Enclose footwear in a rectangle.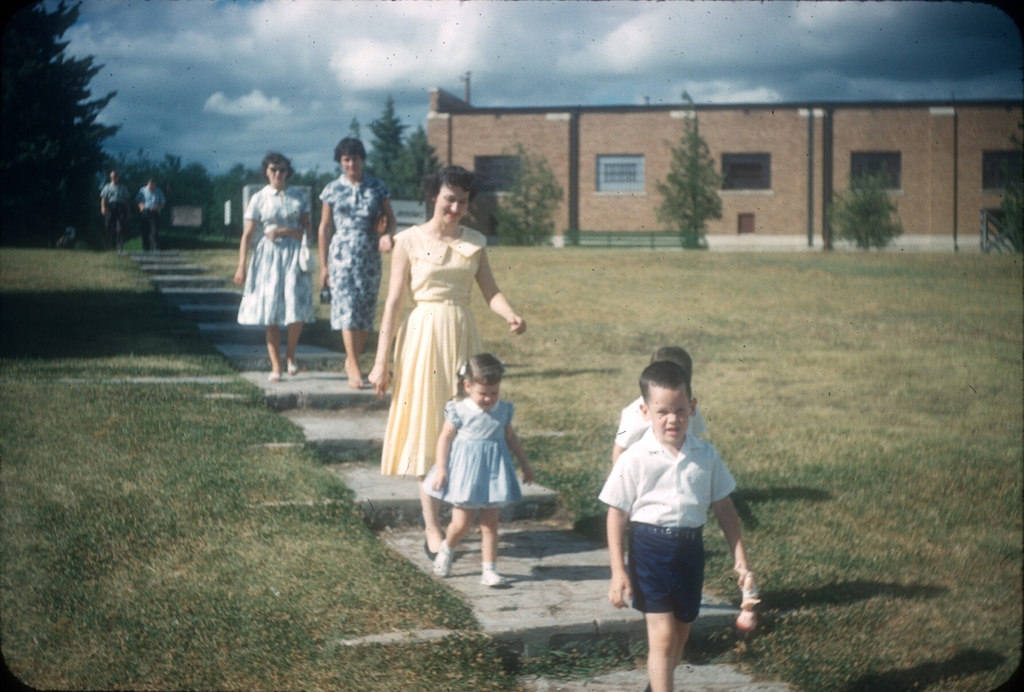
crop(424, 531, 445, 561).
